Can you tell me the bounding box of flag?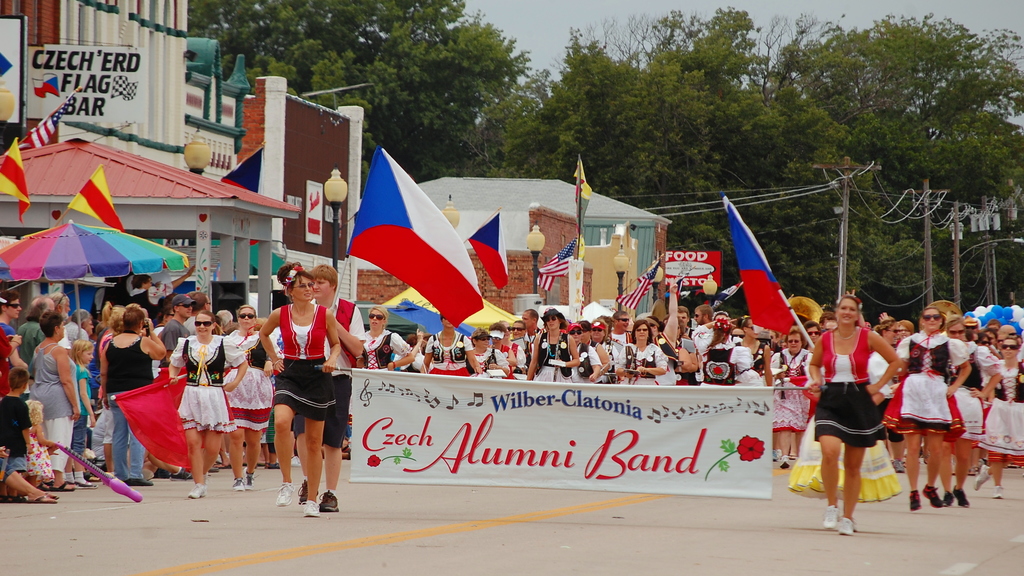
crop(388, 276, 531, 335).
